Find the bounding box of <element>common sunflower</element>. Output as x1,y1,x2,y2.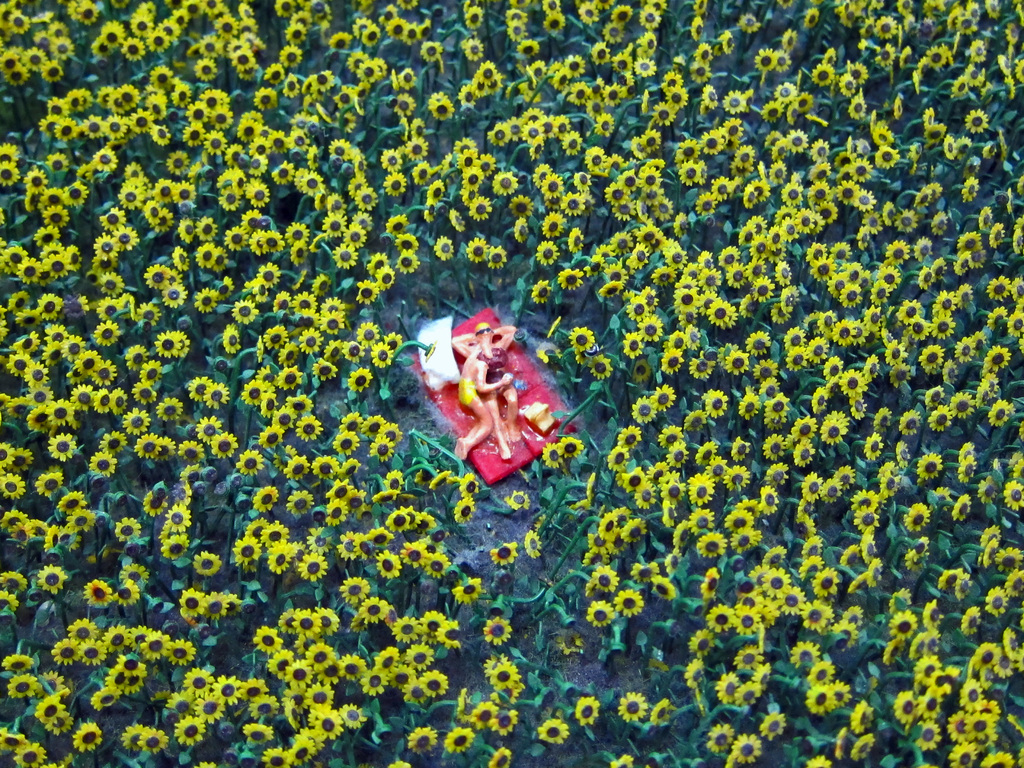
490,245,505,266.
